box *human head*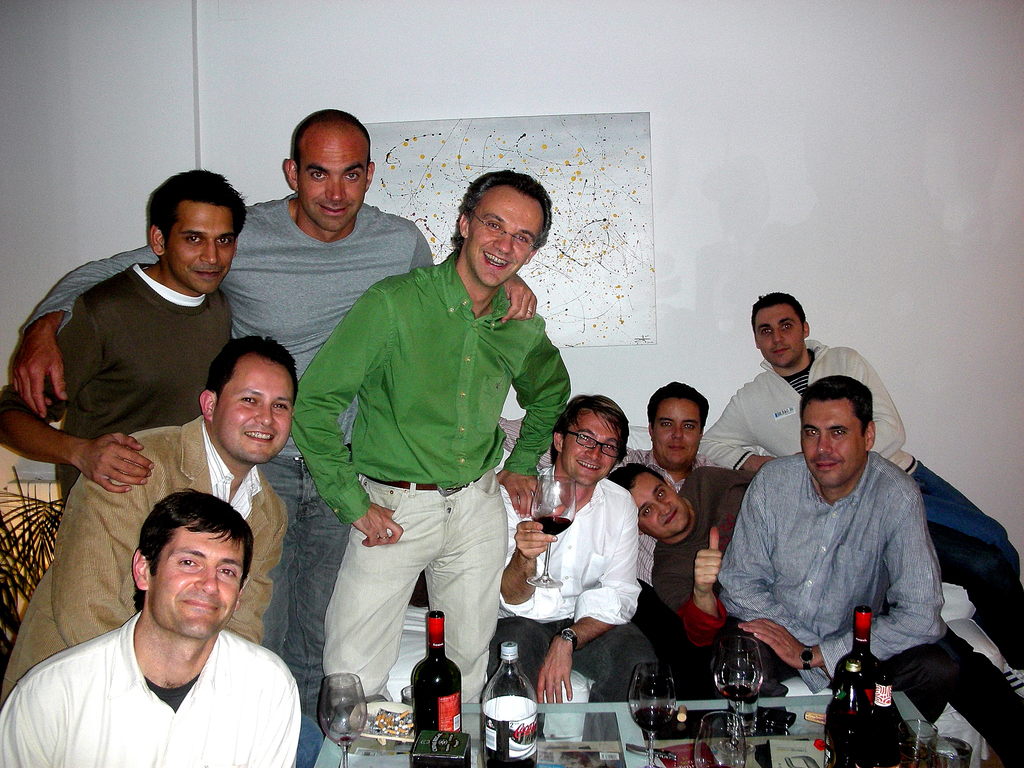
152, 167, 243, 291
